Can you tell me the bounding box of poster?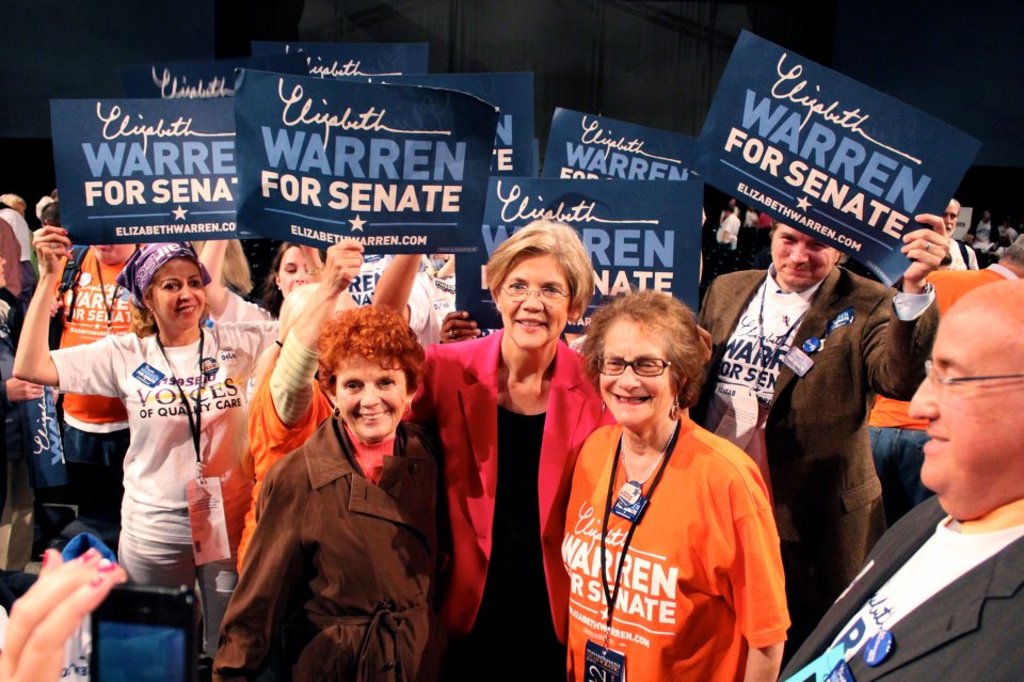
(340,67,532,166).
